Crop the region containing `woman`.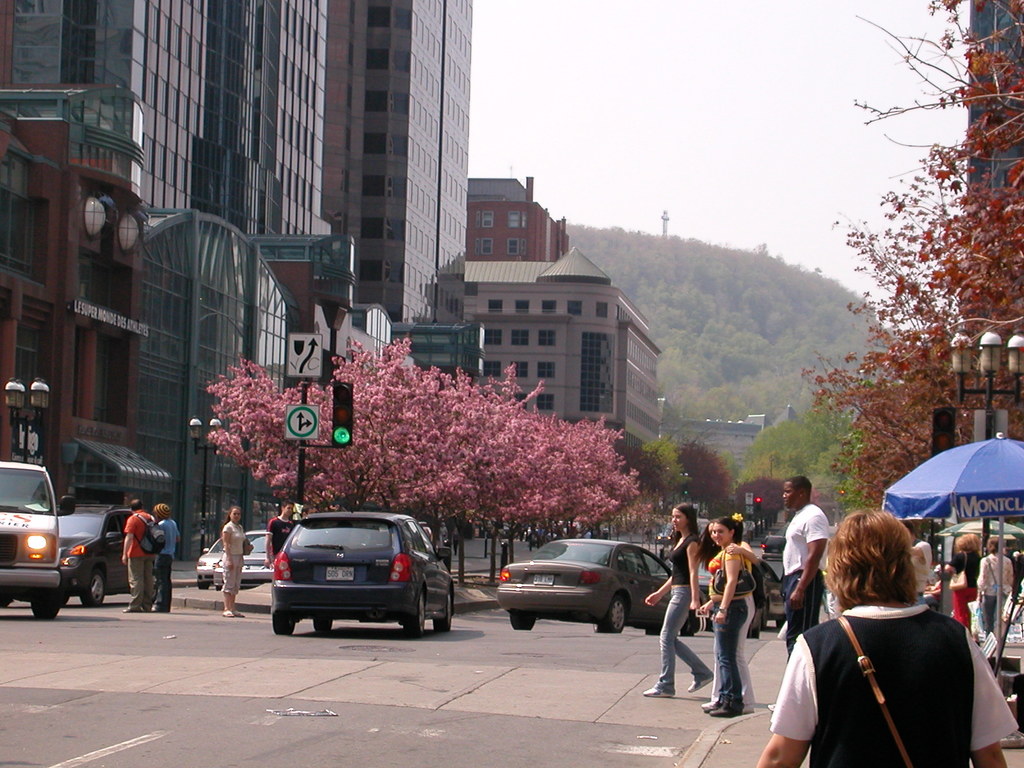
Crop region: 694/511/749/716.
